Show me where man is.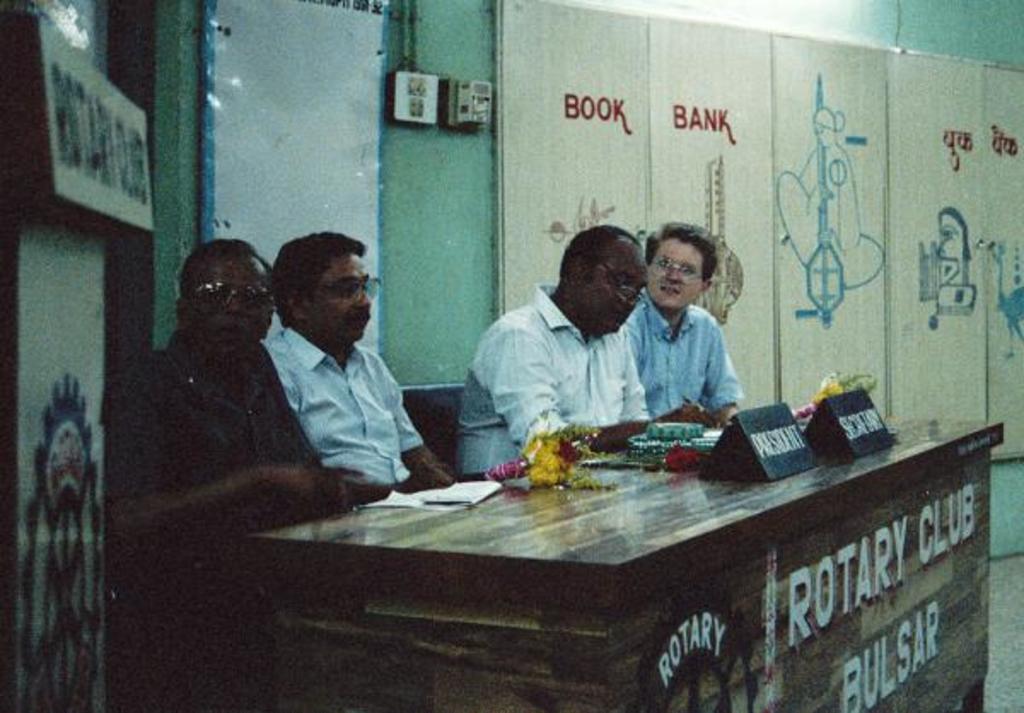
man is at (x1=246, y1=227, x2=452, y2=500).
